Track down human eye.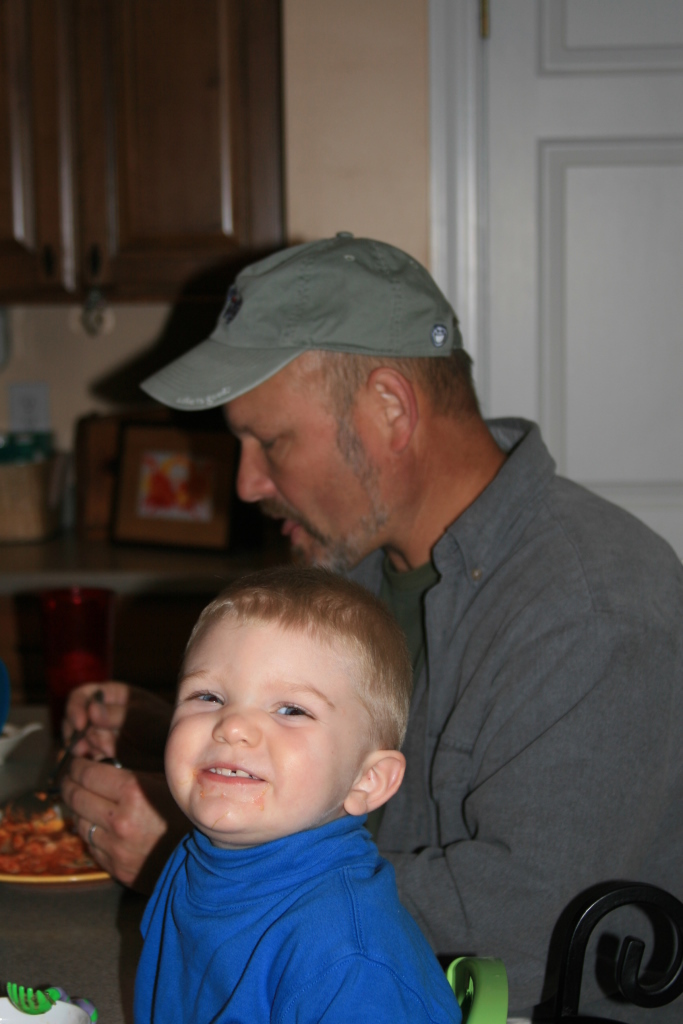
Tracked to bbox=(269, 694, 323, 726).
